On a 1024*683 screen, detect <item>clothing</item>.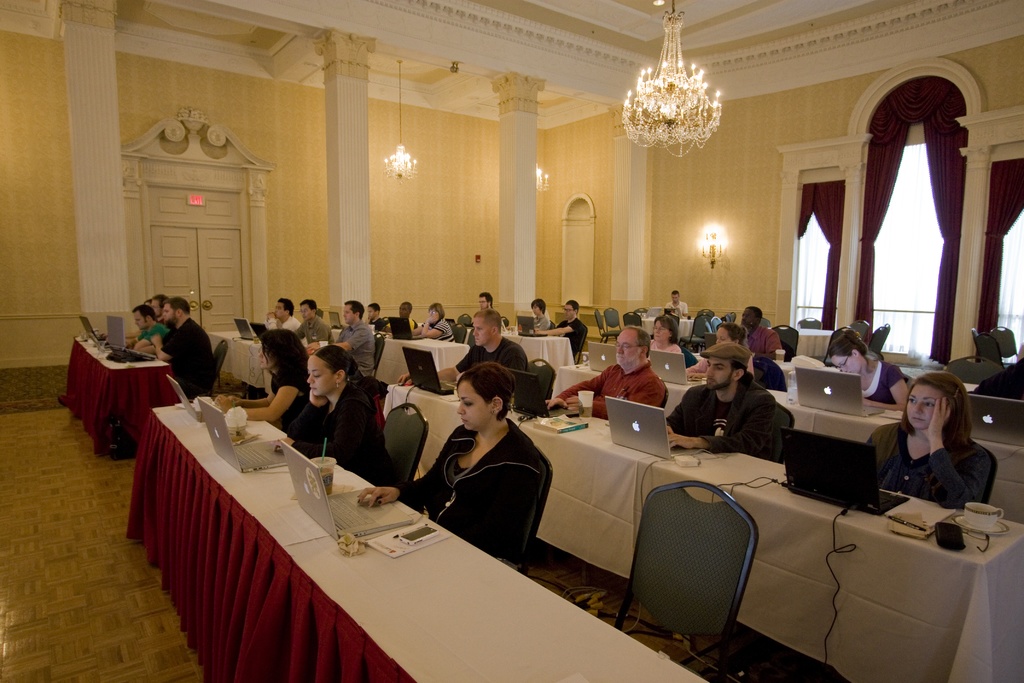
{"x1": 343, "y1": 323, "x2": 371, "y2": 364}.
